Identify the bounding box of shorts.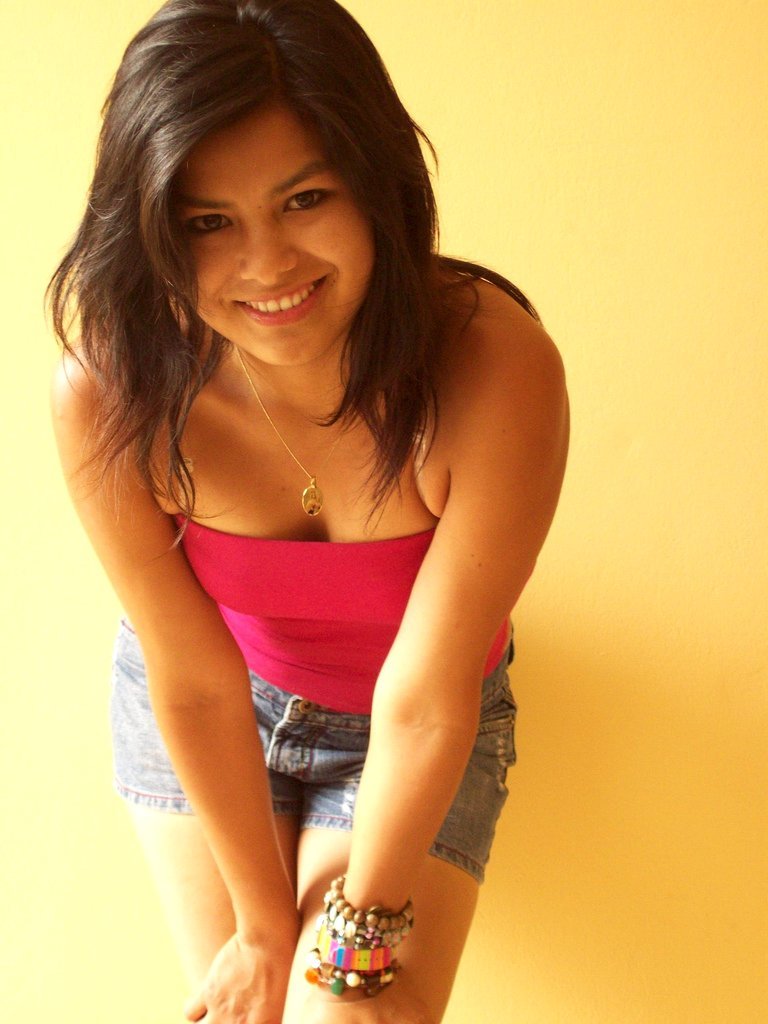
crop(111, 613, 516, 877).
